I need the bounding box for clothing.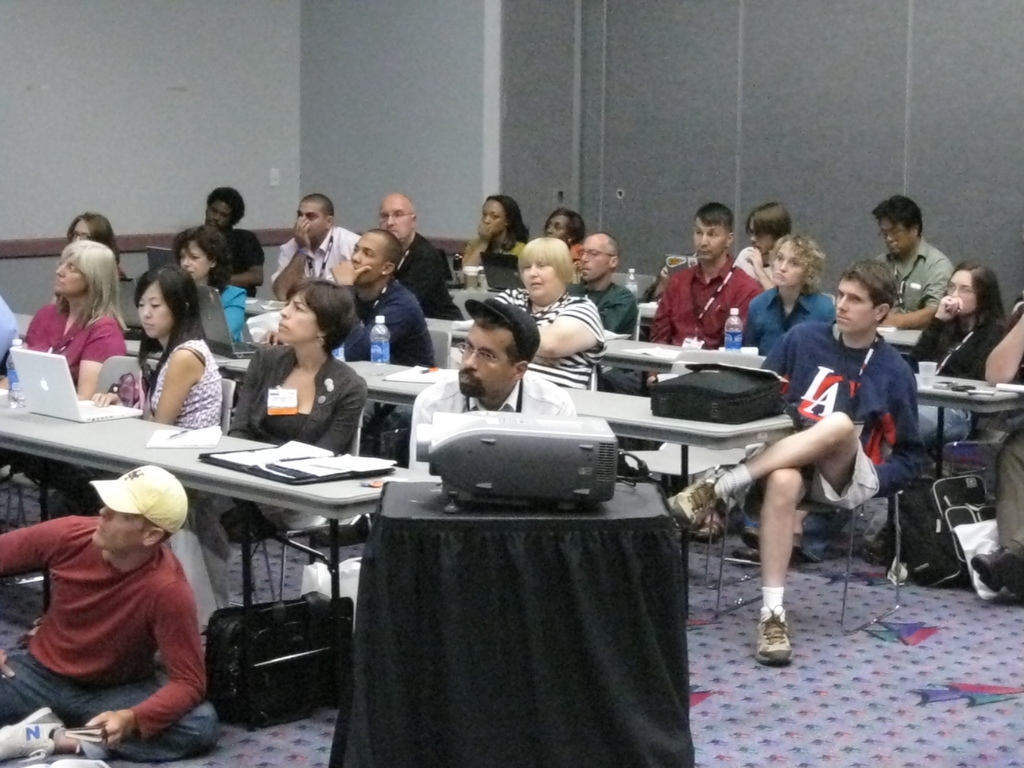
Here it is: locate(144, 331, 226, 436).
